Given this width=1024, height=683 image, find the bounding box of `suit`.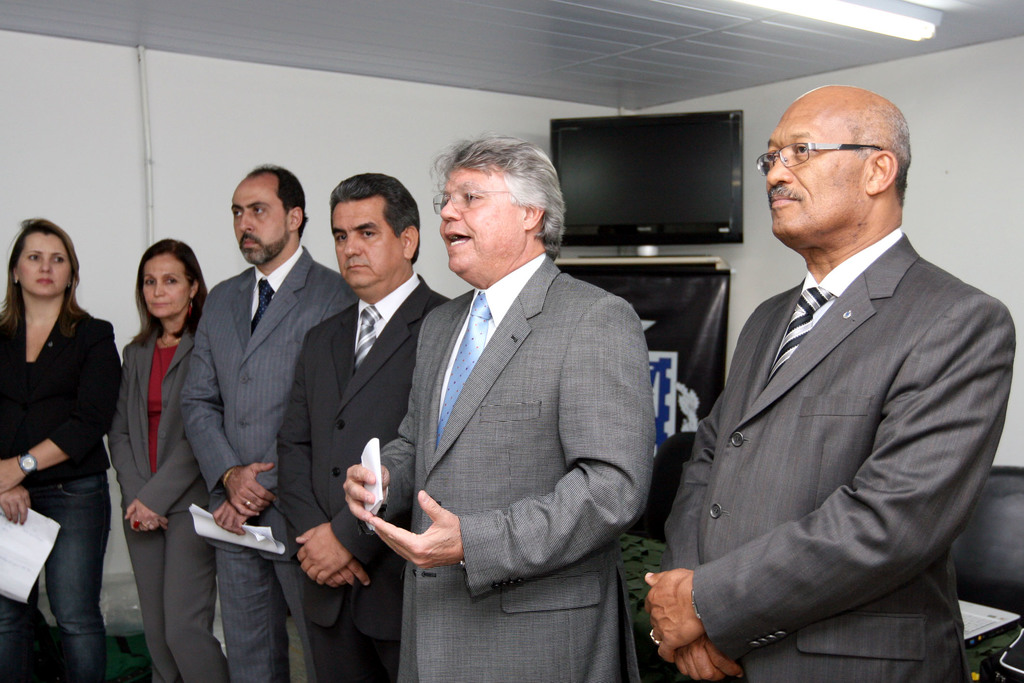
[104, 323, 228, 682].
